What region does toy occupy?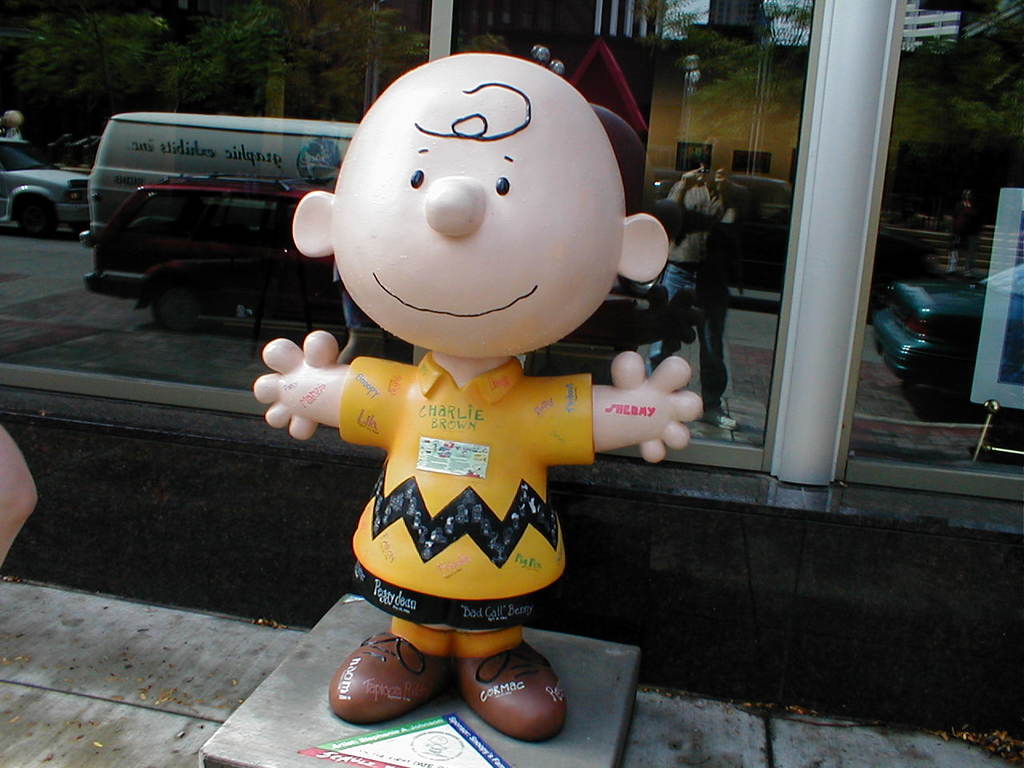
left=253, top=51, right=702, bottom=746.
